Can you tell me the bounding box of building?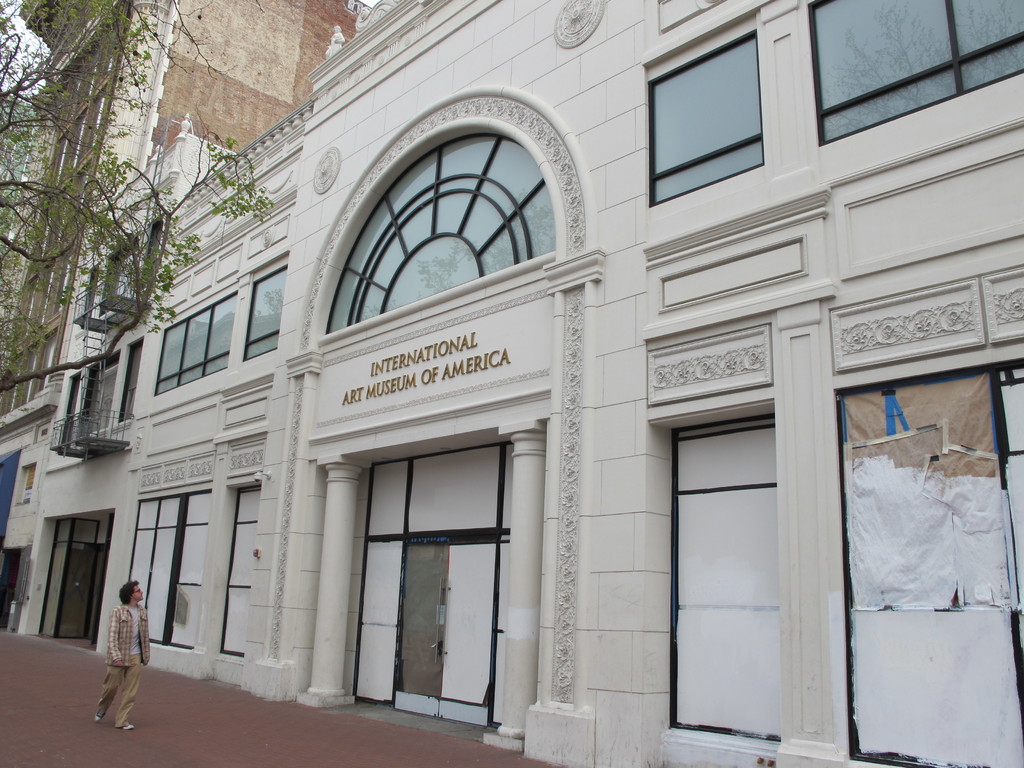
{"left": 0, "top": 0, "right": 371, "bottom": 636}.
